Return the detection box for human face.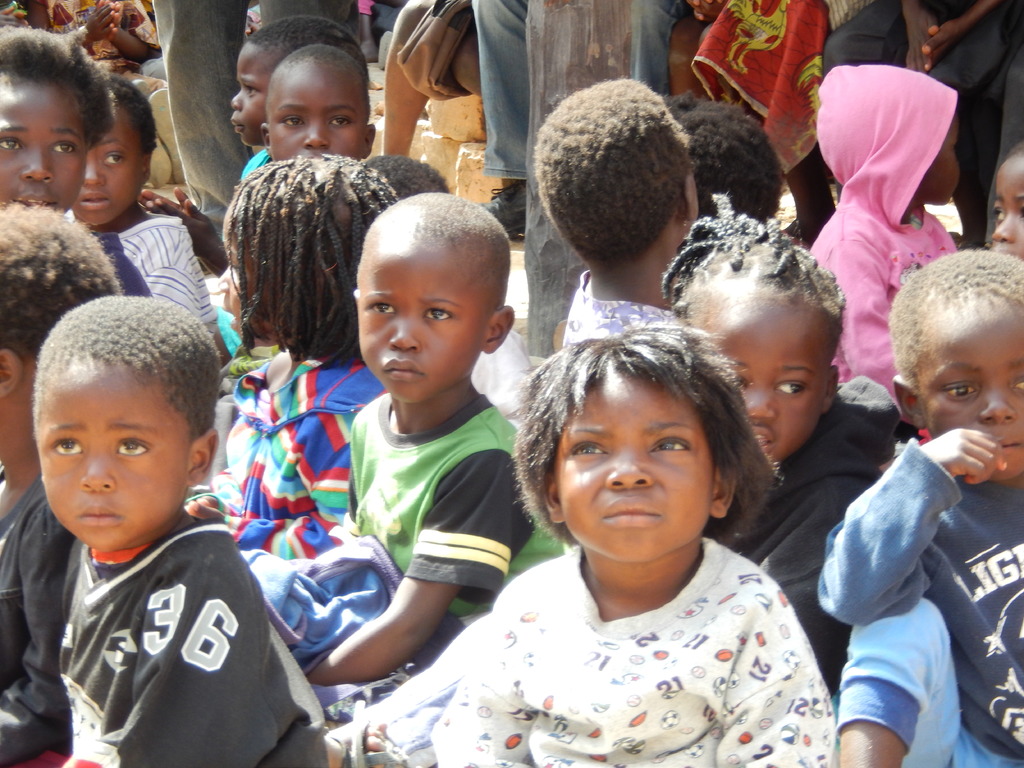
box=[79, 99, 145, 228].
